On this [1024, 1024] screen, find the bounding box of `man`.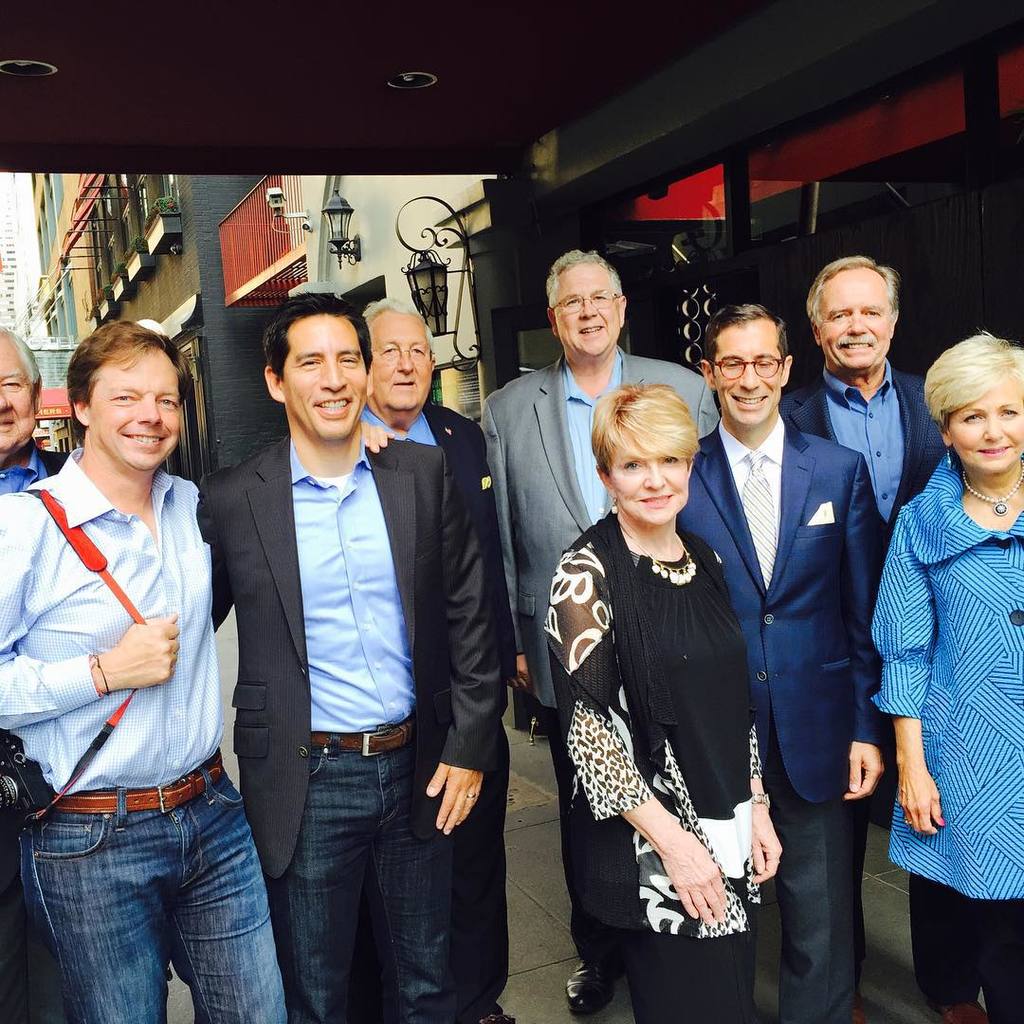
Bounding box: (x1=472, y1=241, x2=725, y2=1019).
